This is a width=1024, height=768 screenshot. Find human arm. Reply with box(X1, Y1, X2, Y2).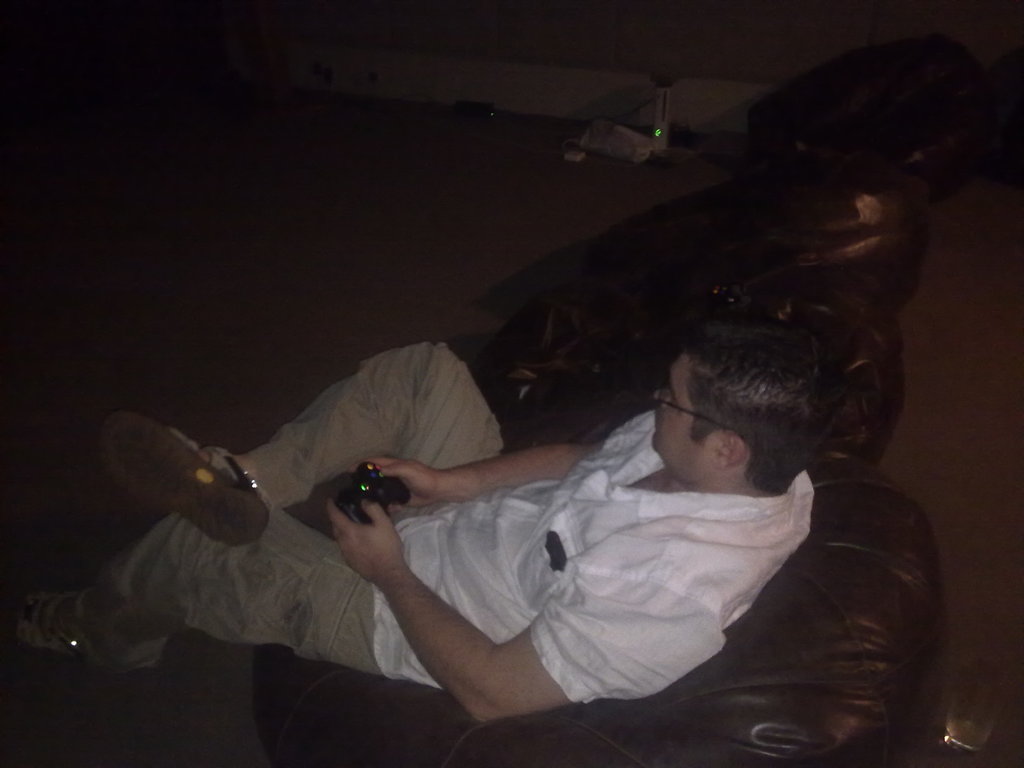
box(324, 499, 712, 739).
